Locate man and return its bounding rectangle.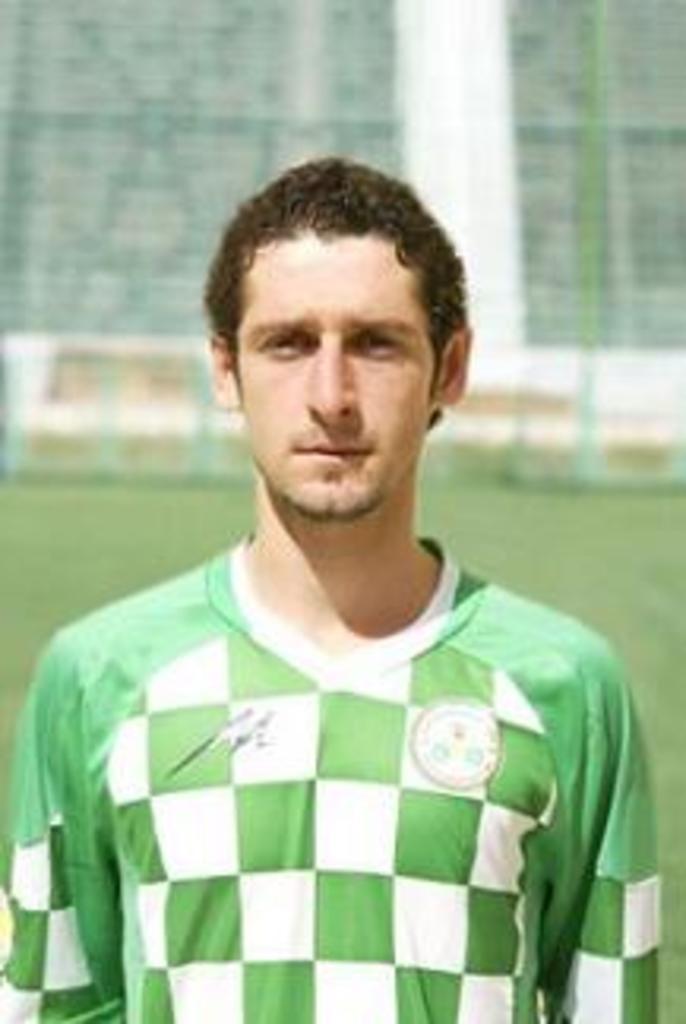
box=[6, 161, 639, 983].
